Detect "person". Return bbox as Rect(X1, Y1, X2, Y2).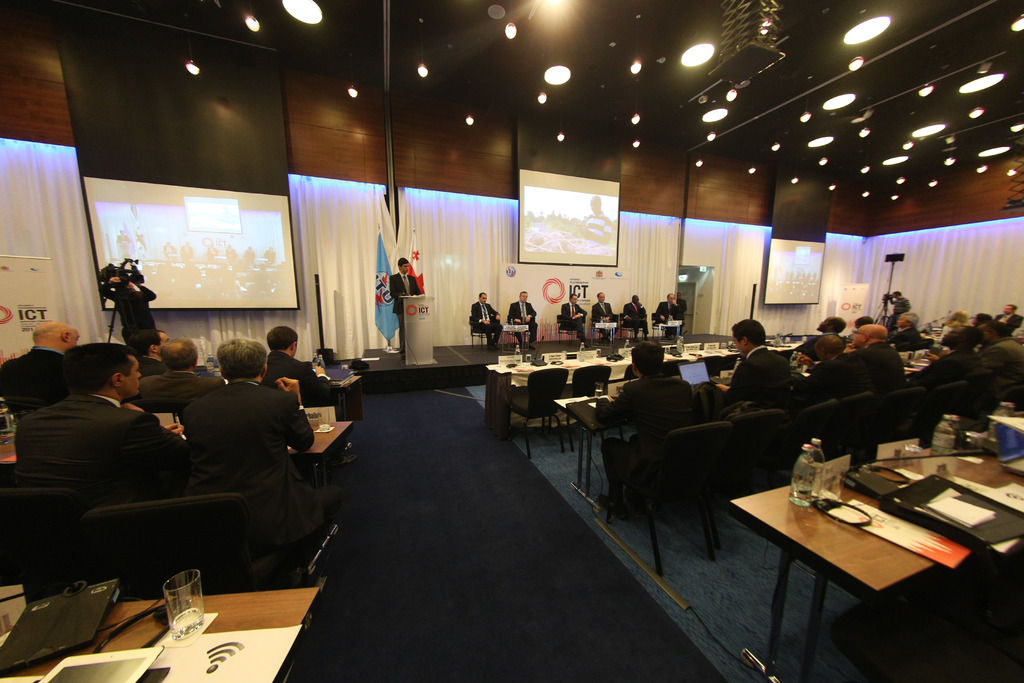
Rect(127, 337, 223, 412).
